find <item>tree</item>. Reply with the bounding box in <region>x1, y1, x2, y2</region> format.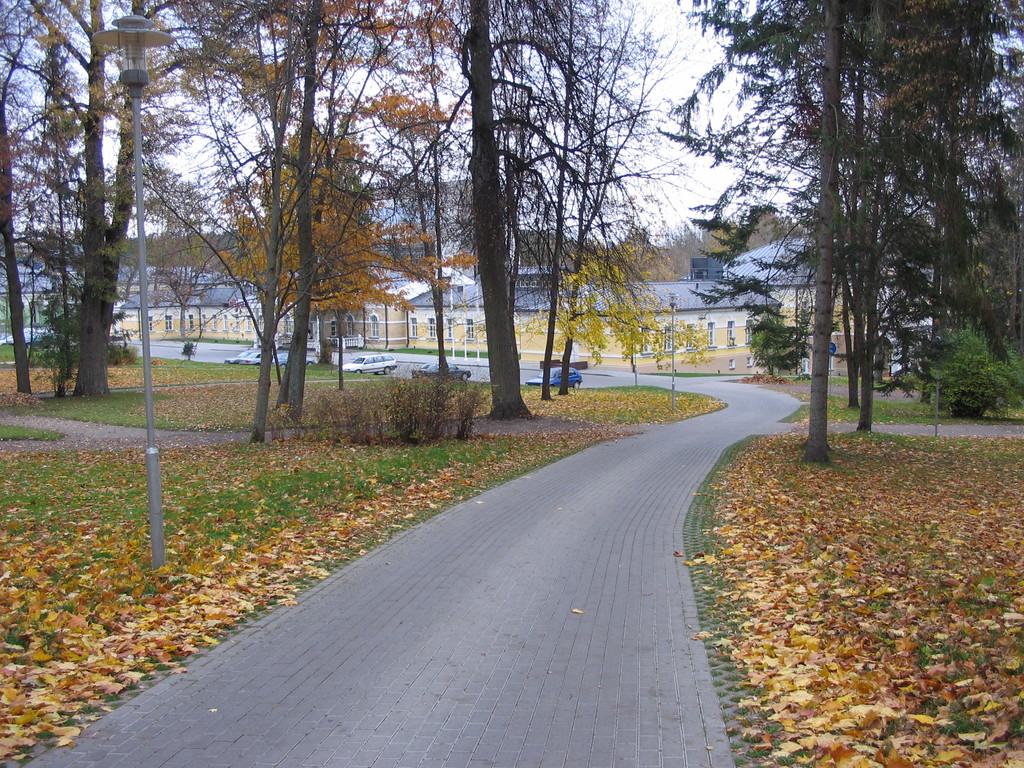
<region>404, 0, 691, 420</region>.
